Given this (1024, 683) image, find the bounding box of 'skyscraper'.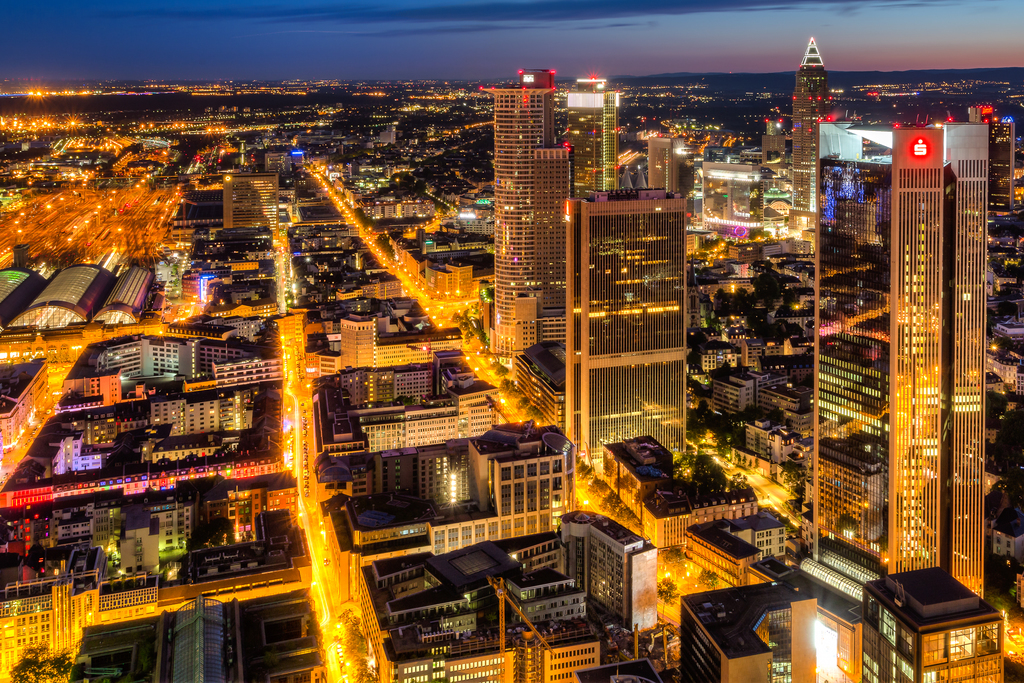
box=[787, 35, 837, 184].
